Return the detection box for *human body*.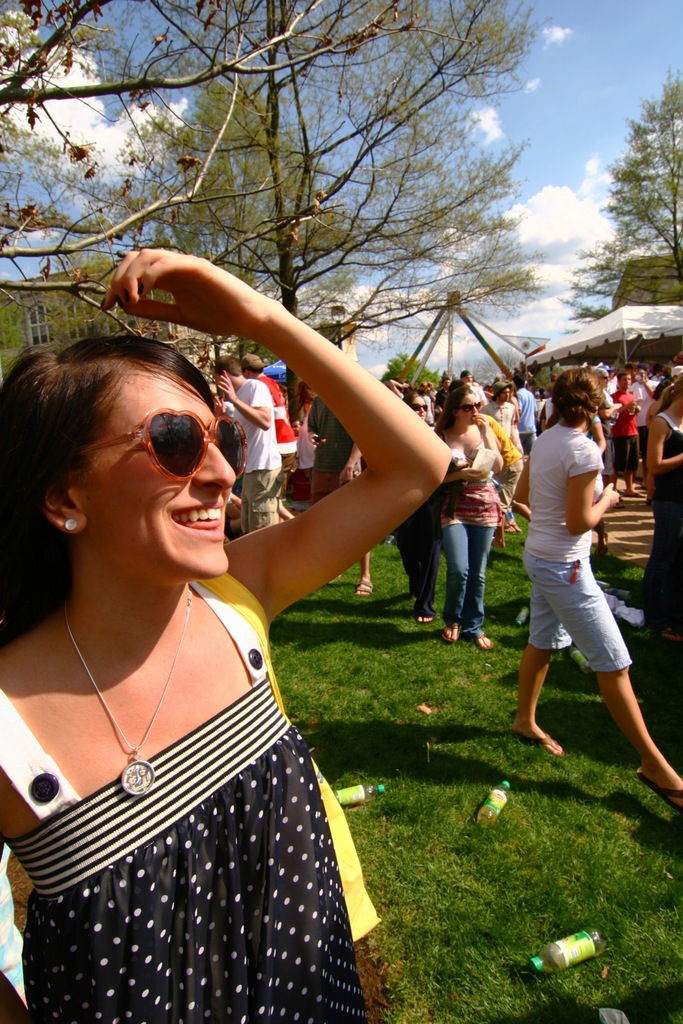
Rect(257, 372, 297, 519).
